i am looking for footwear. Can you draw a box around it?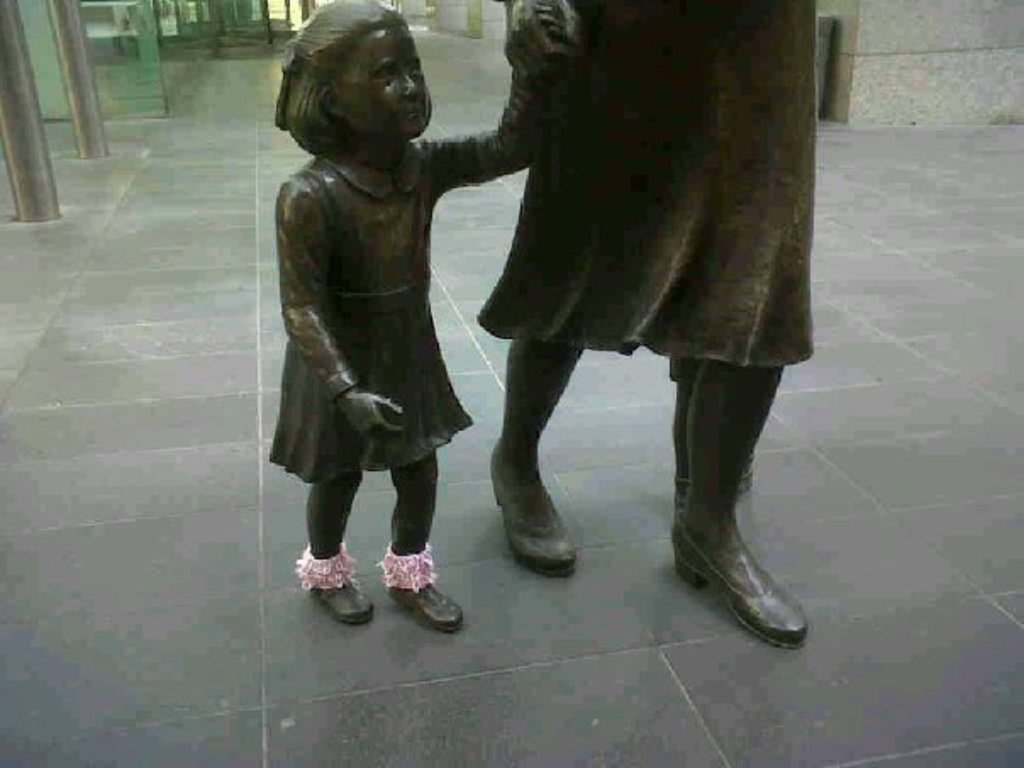
Sure, the bounding box is bbox=(385, 543, 466, 639).
